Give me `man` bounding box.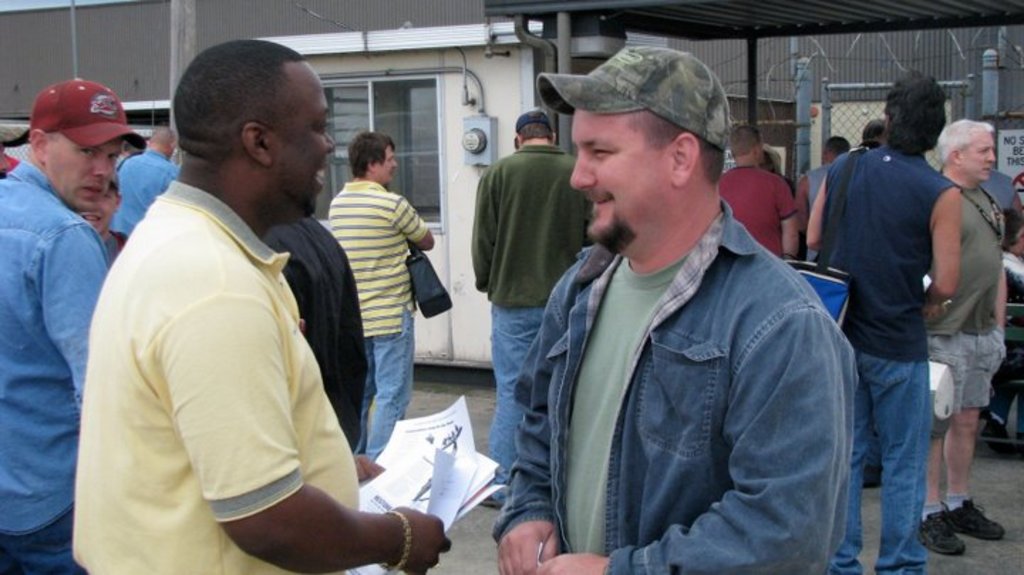
left=0, top=81, right=148, bottom=574.
